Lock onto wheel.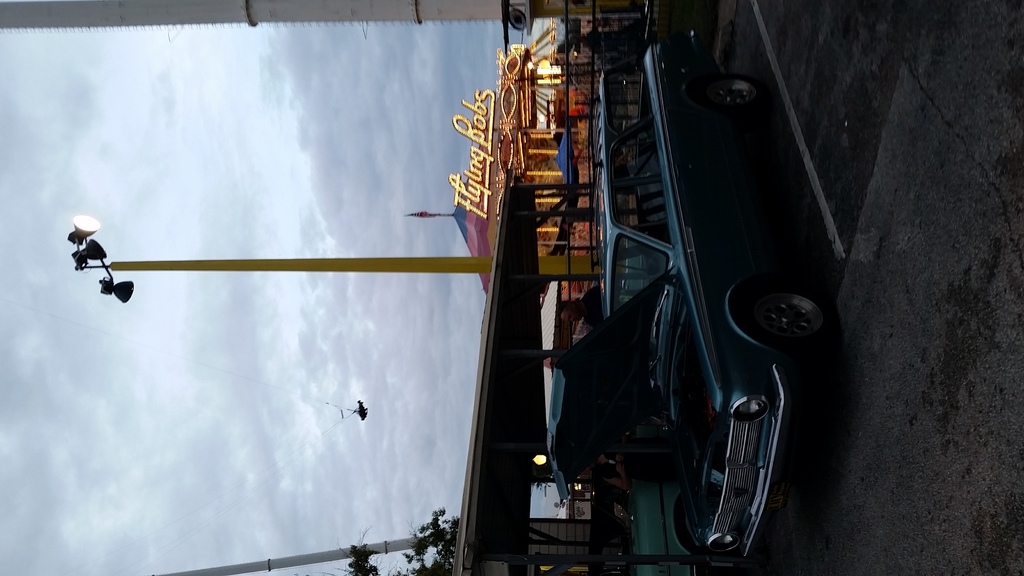
Locked: region(740, 286, 831, 353).
